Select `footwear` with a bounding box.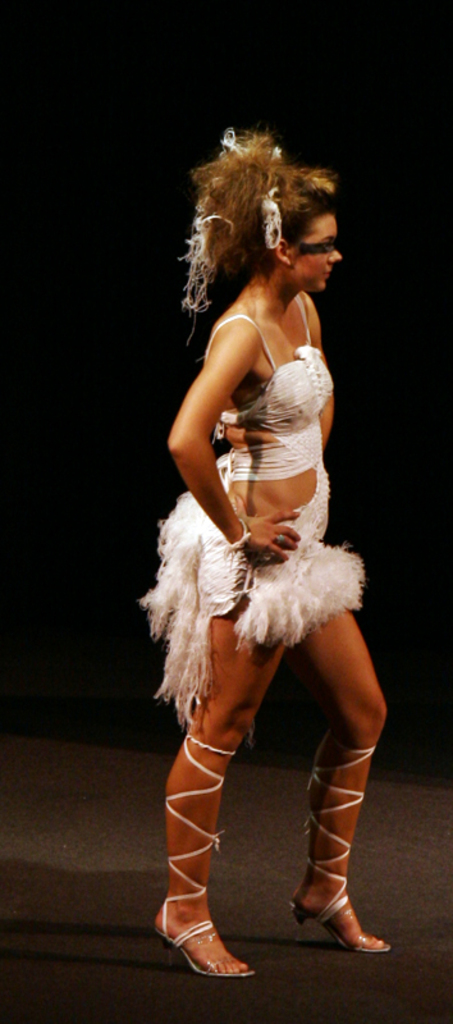
x1=148 y1=732 x2=257 y2=979.
